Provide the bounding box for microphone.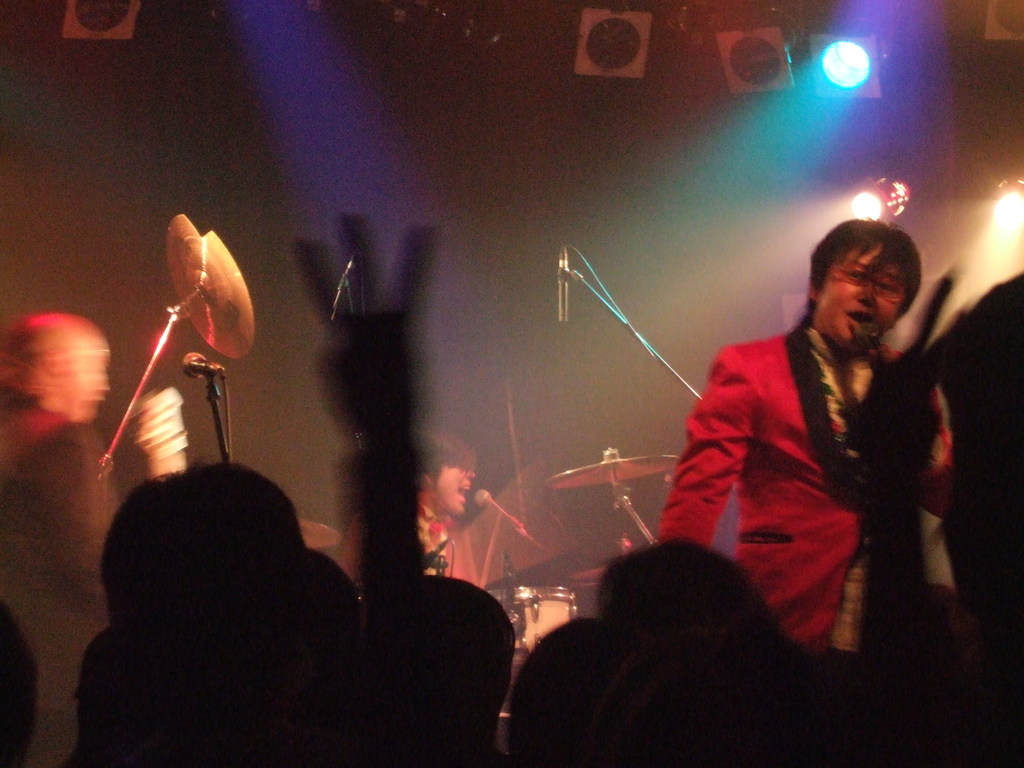
x1=185 y1=345 x2=228 y2=386.
